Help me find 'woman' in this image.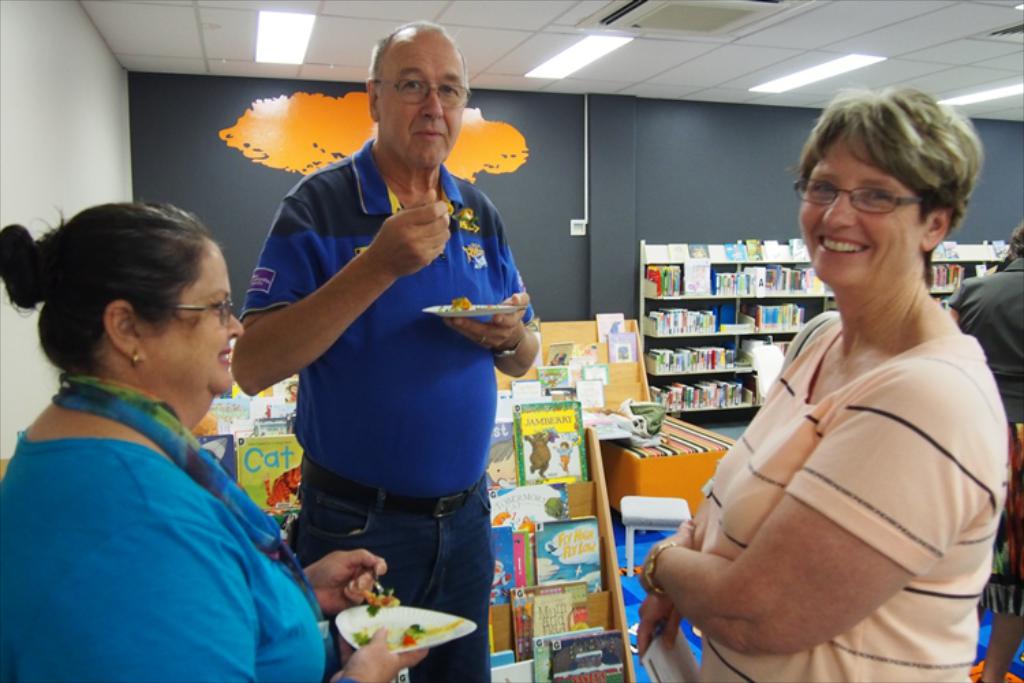
Found it: BBox(710, 94, 1014, 682).
